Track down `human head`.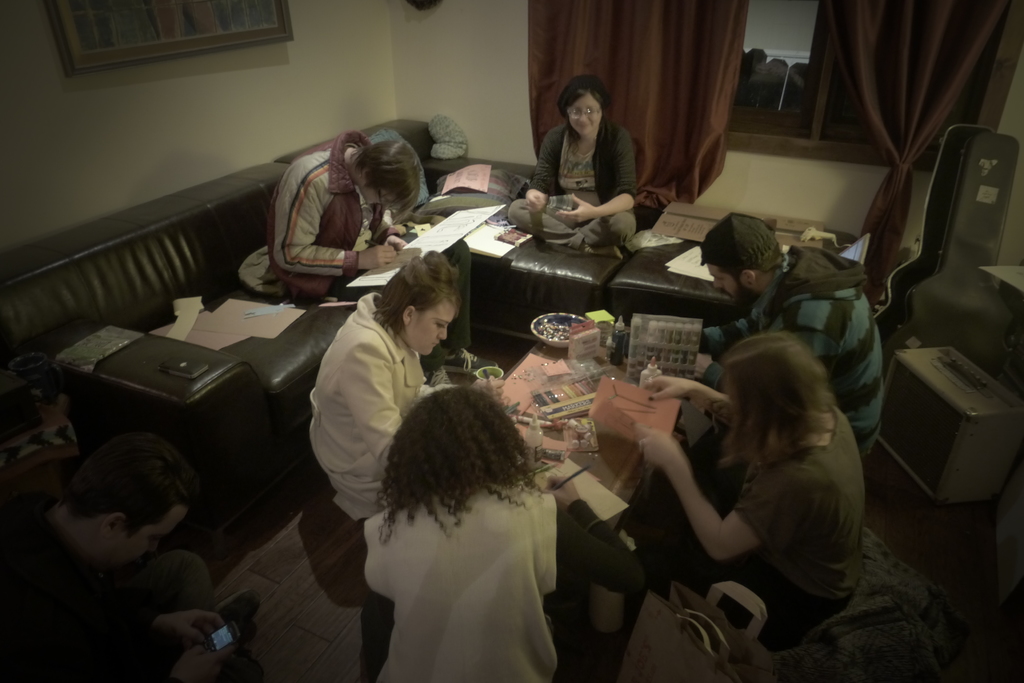
Tracked to BBox(70, 432, 198, 565).
